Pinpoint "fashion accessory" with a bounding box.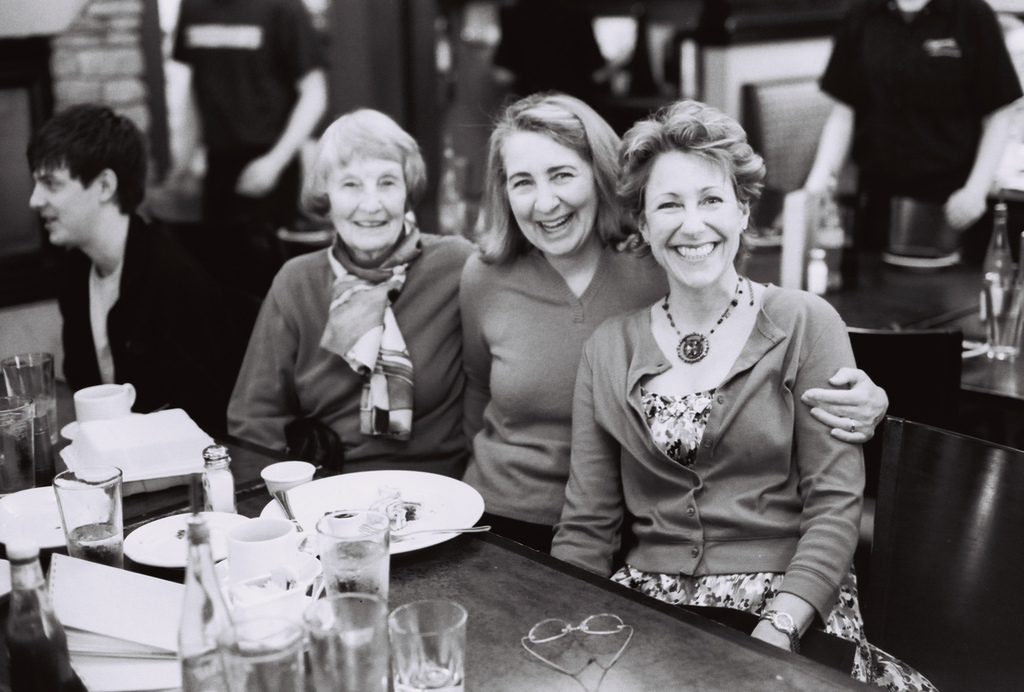
BBox(851, 417, 855, 432).
